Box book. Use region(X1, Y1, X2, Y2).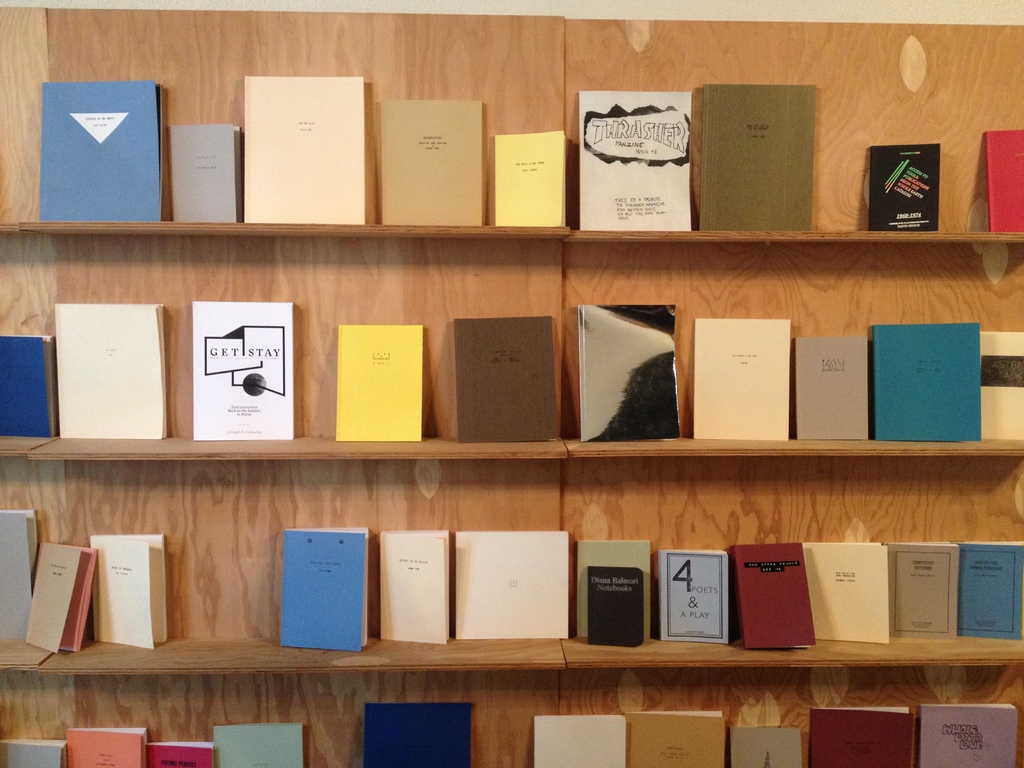
region(701, 83, 819, 234).
